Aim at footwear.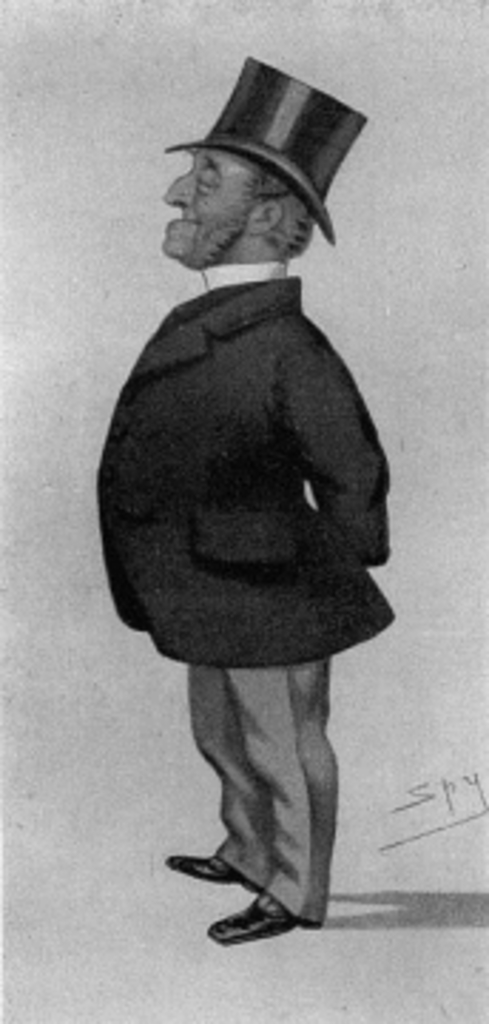
Aimed at (168,853,259,896).
